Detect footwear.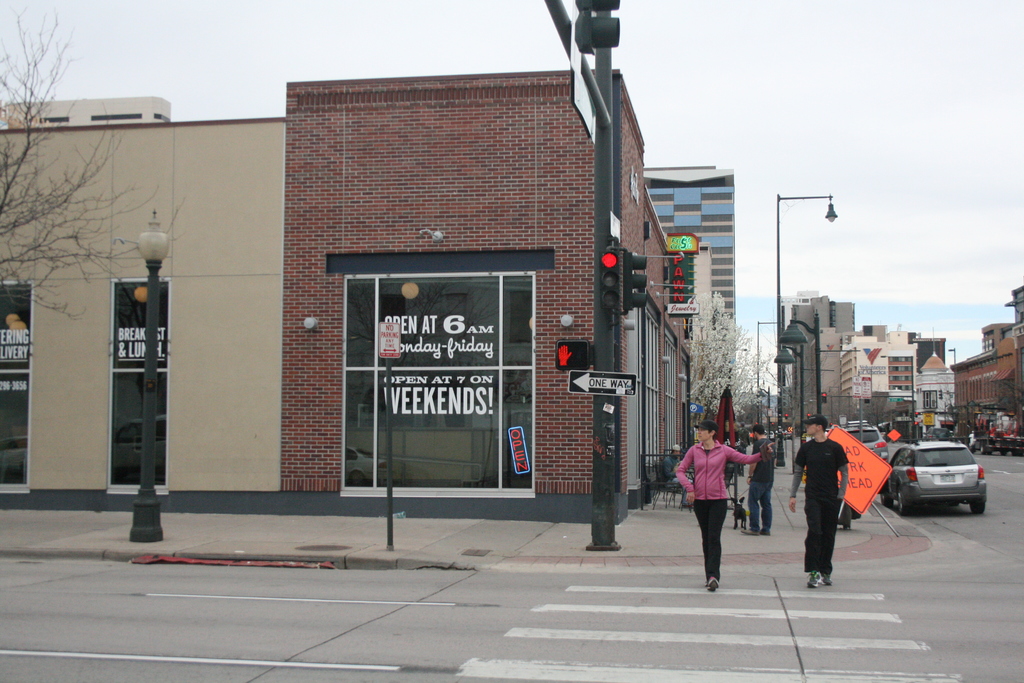
Detected at {"left": 822, "top": 572, "right": 833, "bottom": 588}.
